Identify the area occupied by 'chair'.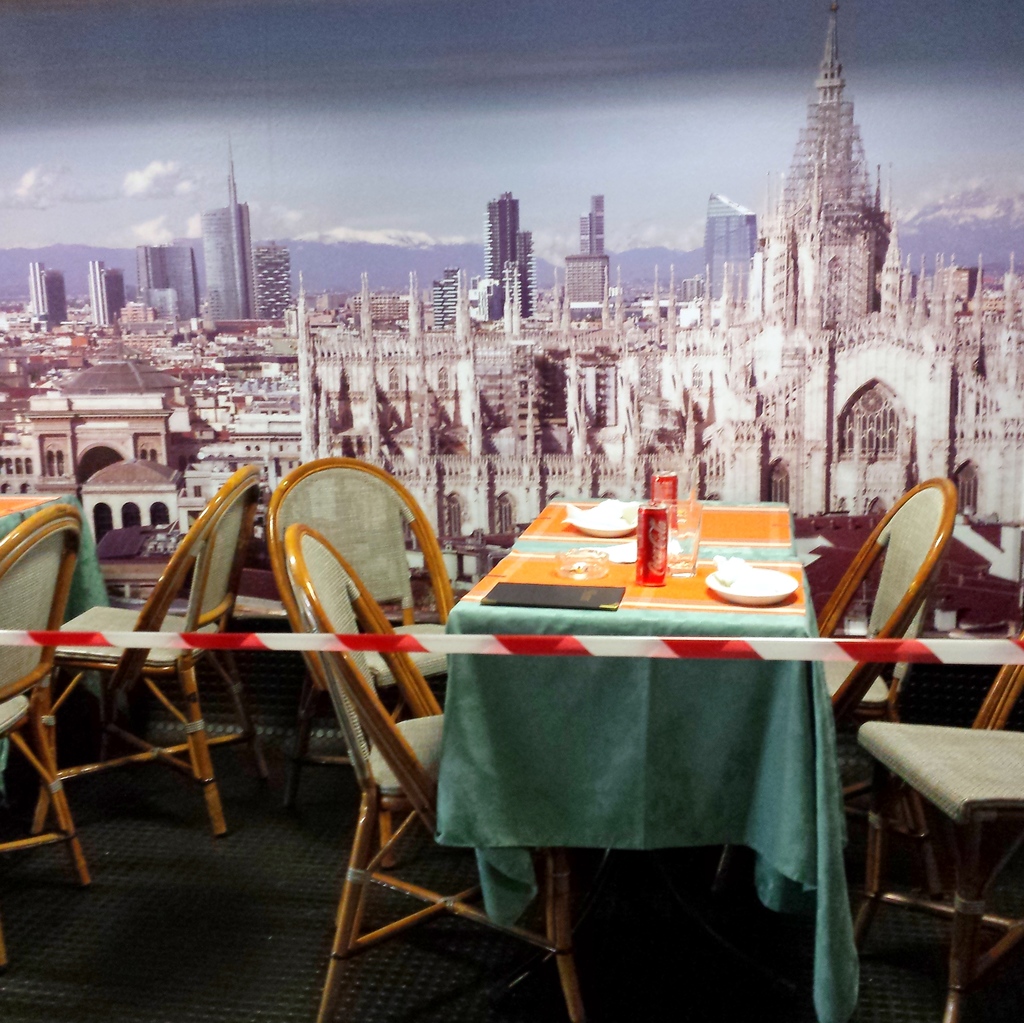
Area: bbox(718, 479, 963, 901).
